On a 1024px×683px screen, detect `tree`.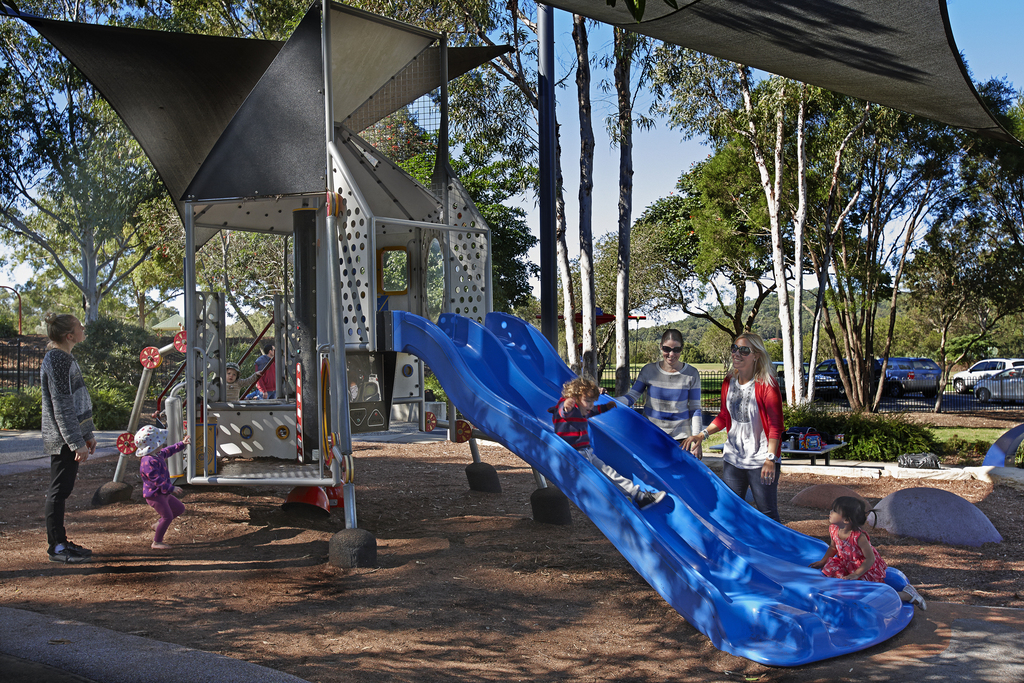
0:0:253:327.
